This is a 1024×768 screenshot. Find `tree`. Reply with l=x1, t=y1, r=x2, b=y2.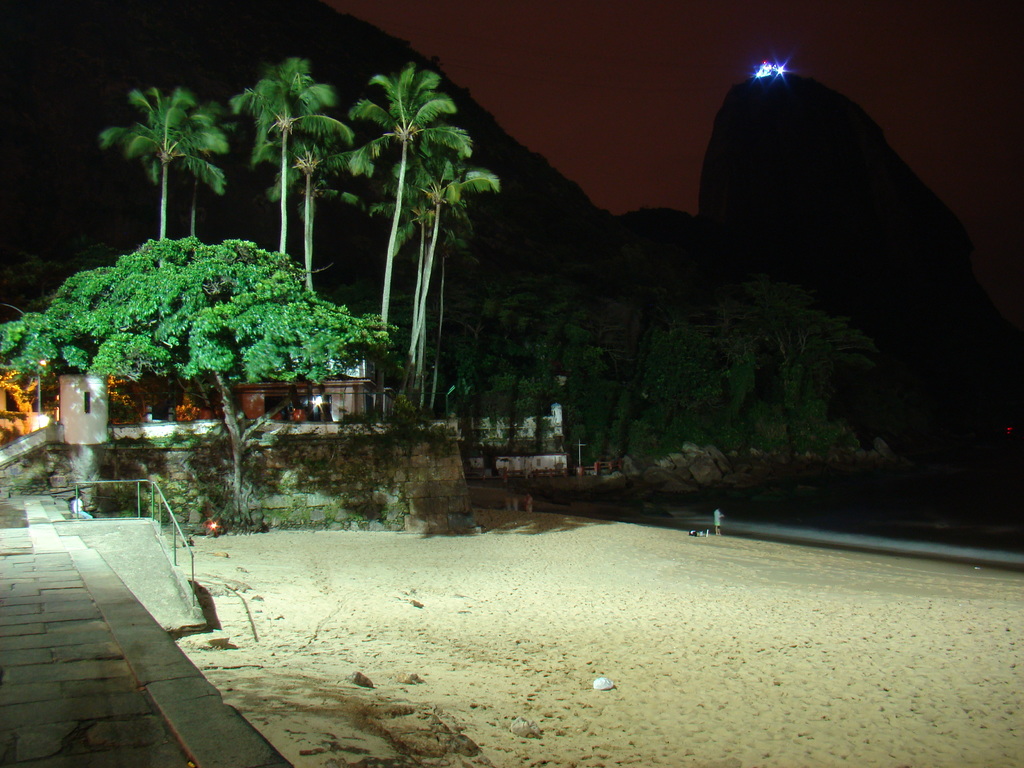
l=300, t=181, r=324, b=299.
